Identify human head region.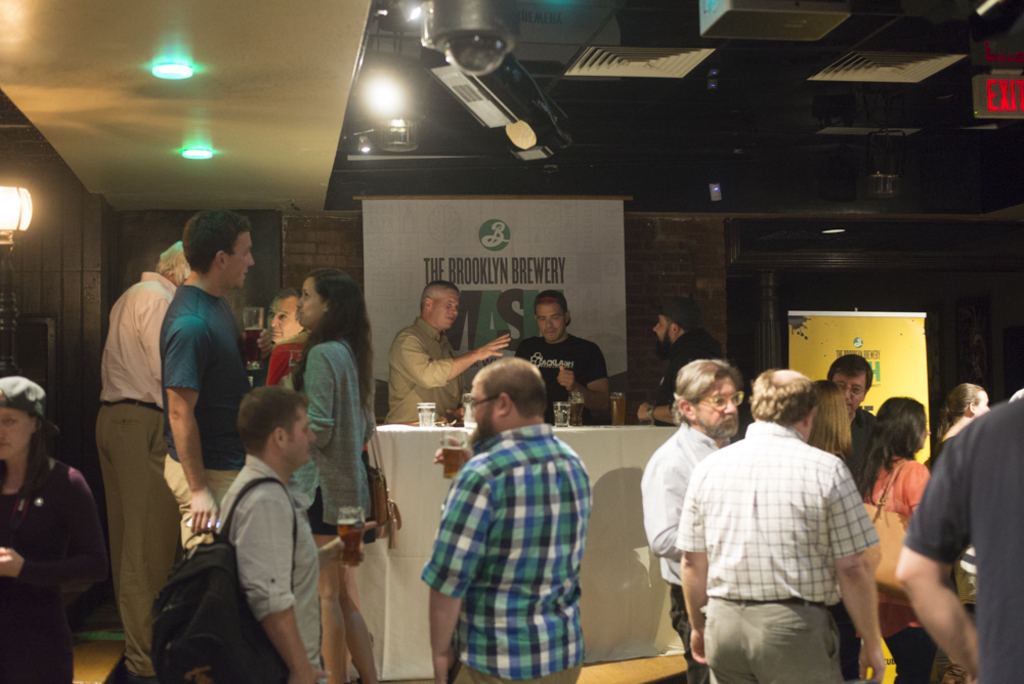
Region: <bbox>265, 296, 297, 340</bbox>.
